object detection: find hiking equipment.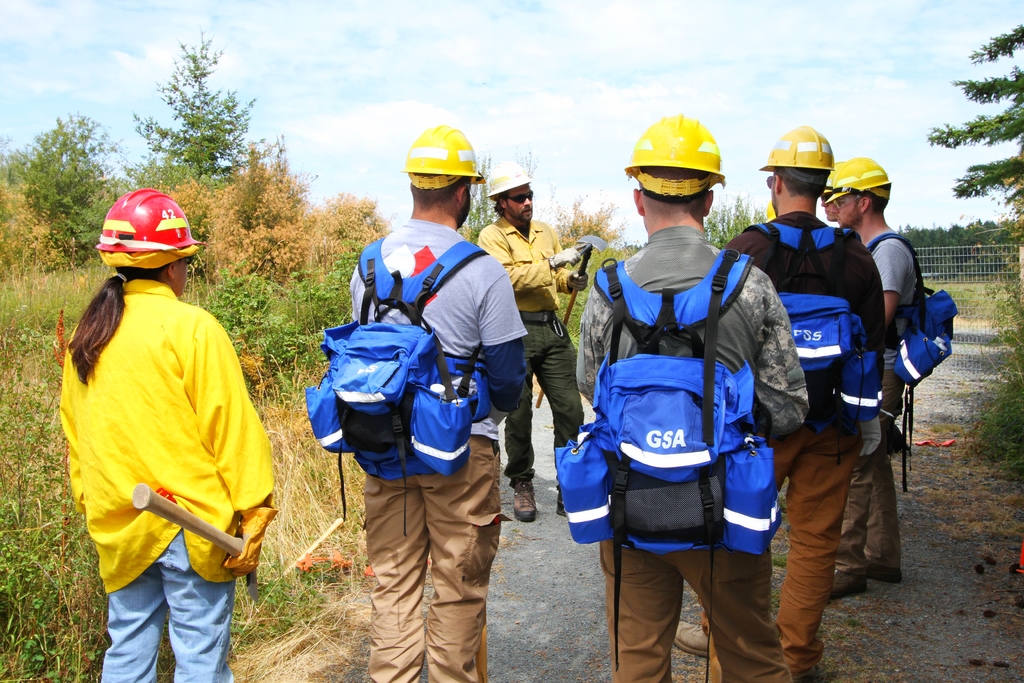
locate(762, 126, 840, 186).
